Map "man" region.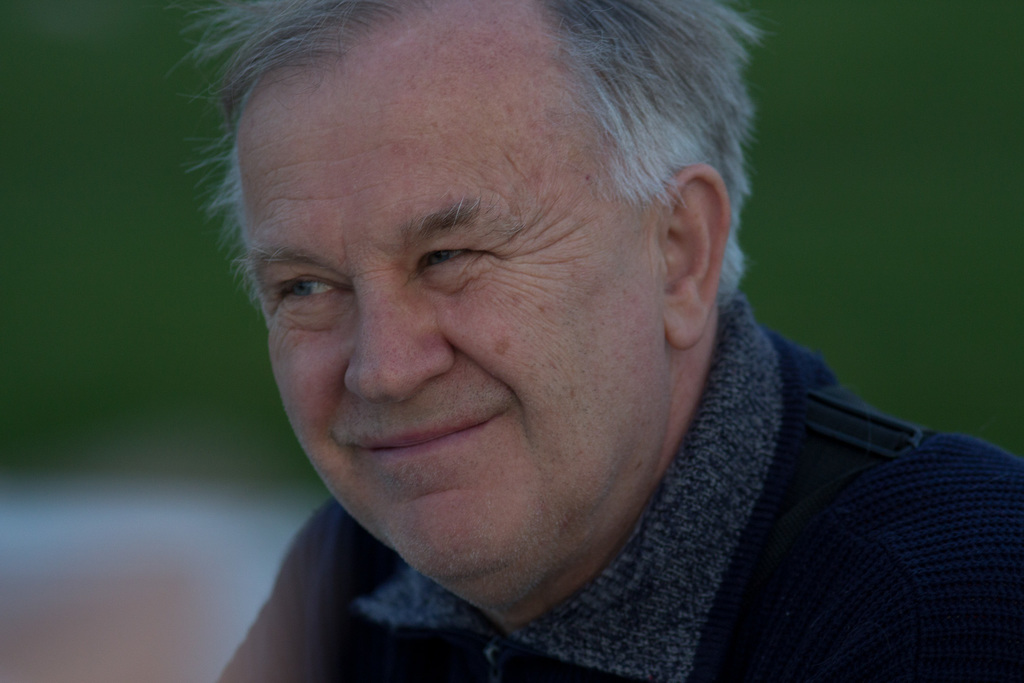
Mapped to (111, 0, 1002, 682).
